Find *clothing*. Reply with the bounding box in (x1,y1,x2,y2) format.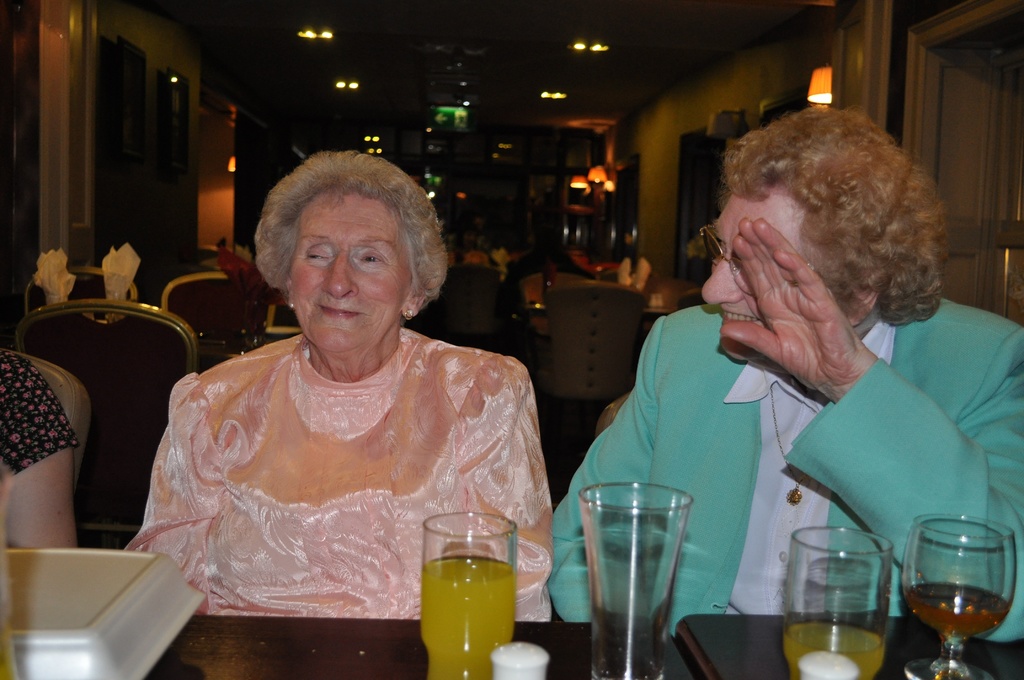
(546,294,1023,651).
